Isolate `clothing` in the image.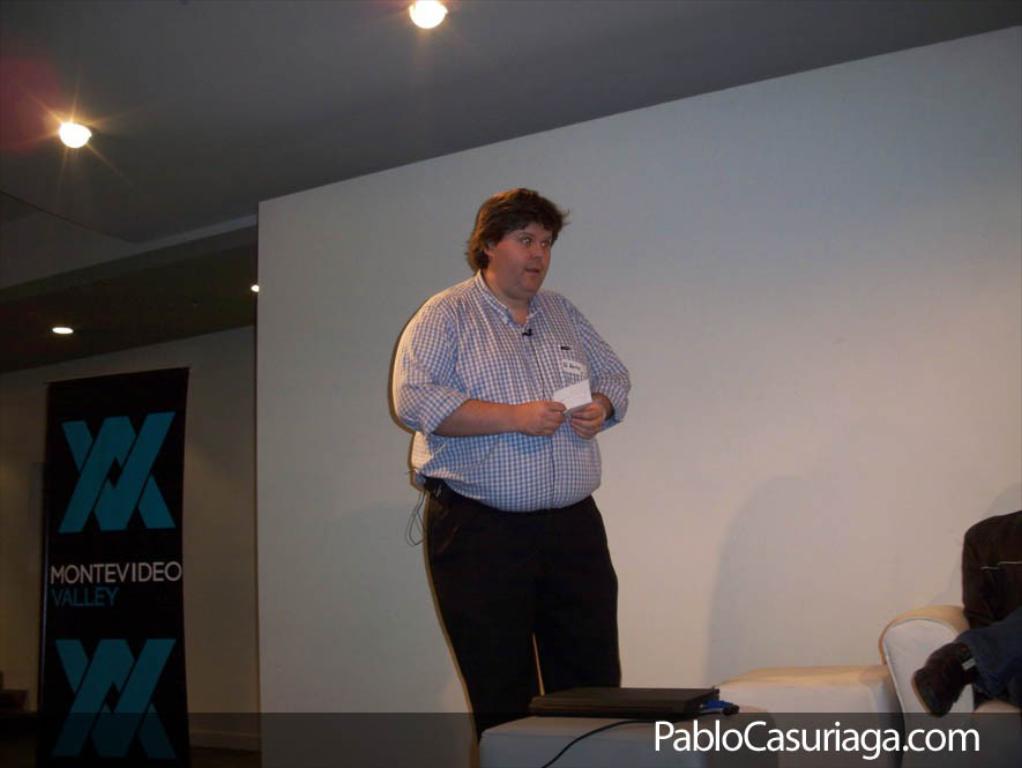
Isolated region: (394,267,621,743).
